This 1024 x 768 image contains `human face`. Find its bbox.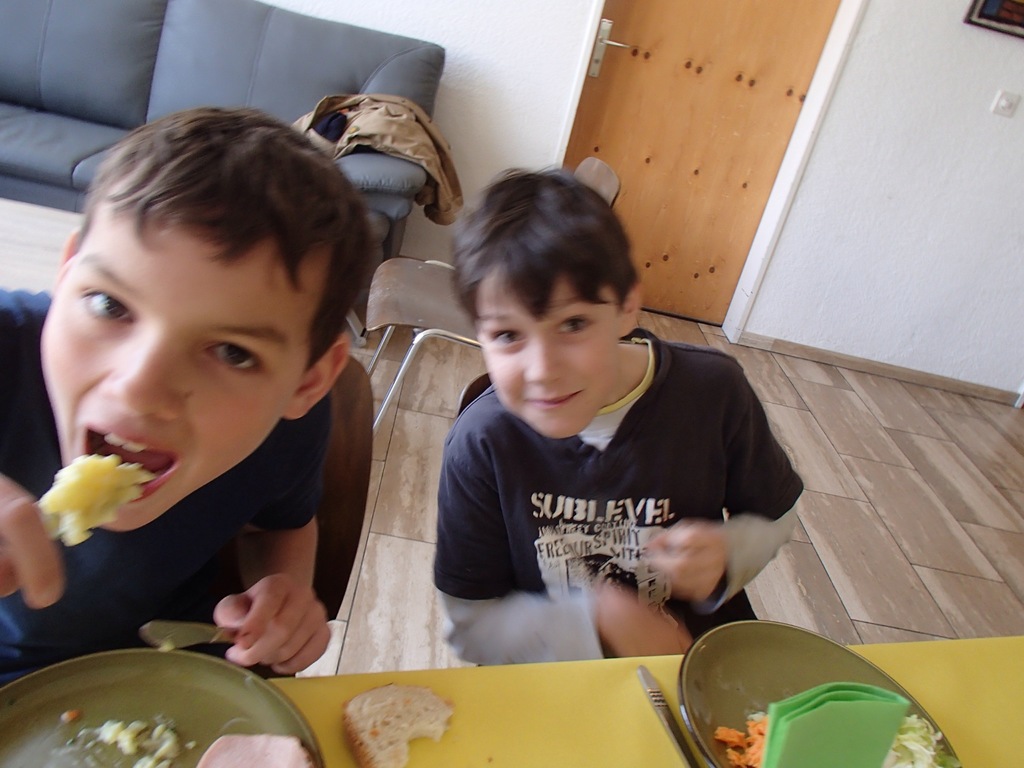
31:252:337:534.
